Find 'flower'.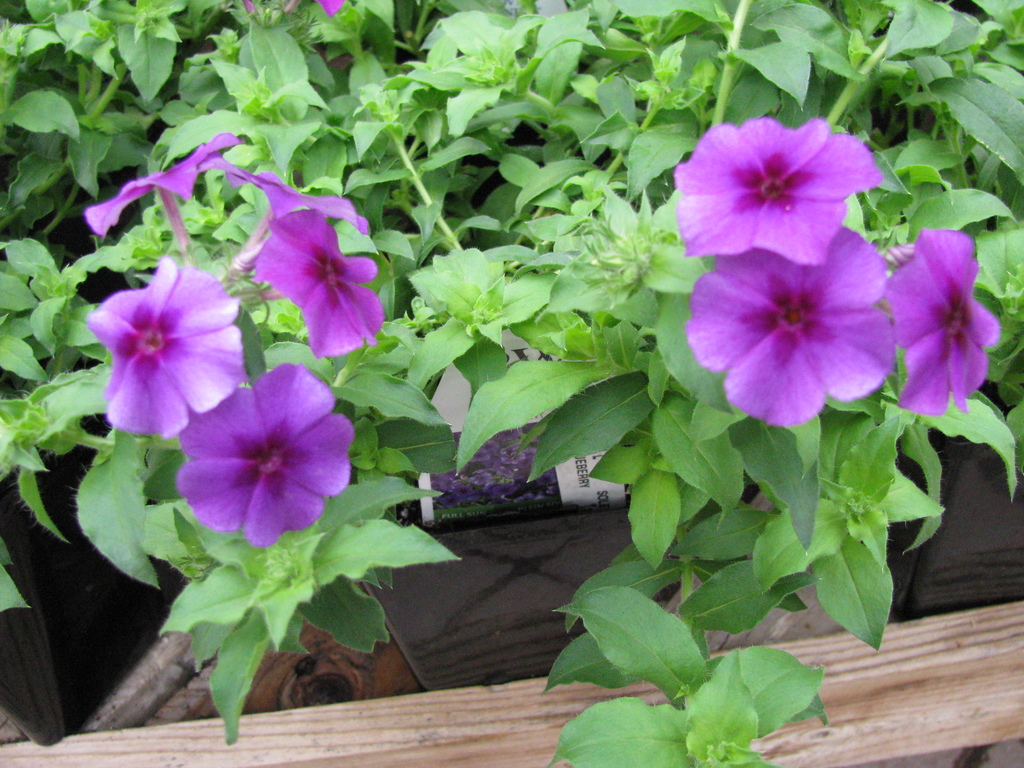
x1=170, y1=376, x2=342, y2=558.
